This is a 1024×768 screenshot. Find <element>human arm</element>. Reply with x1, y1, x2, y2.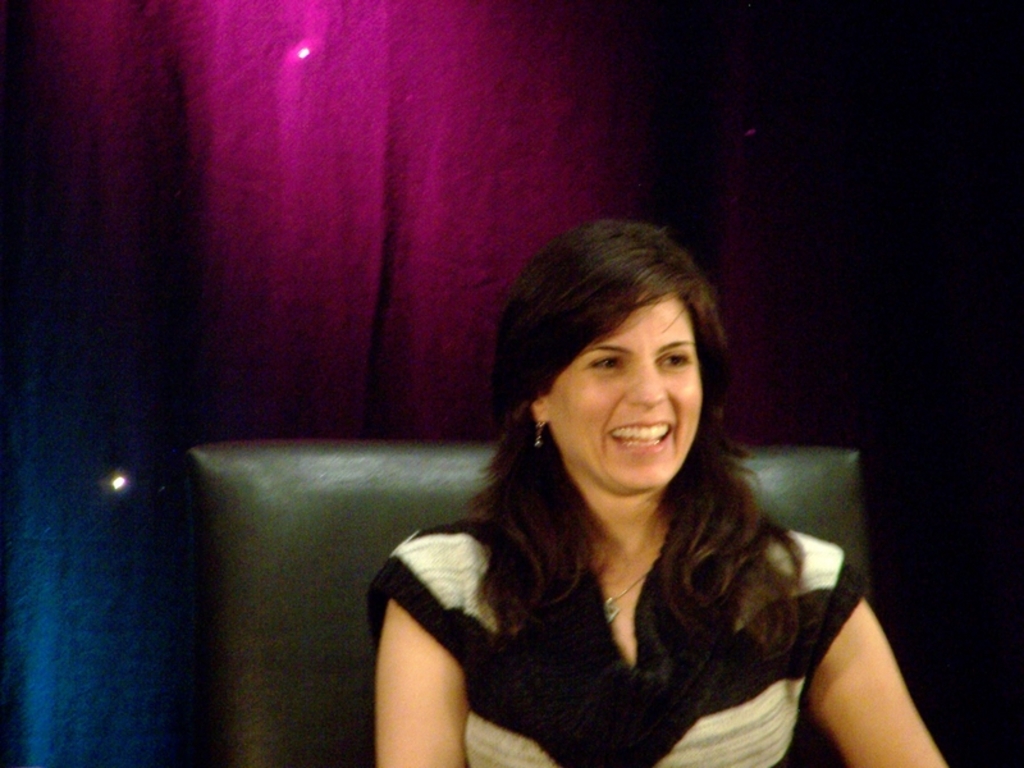
372, 543, 467, 767.
